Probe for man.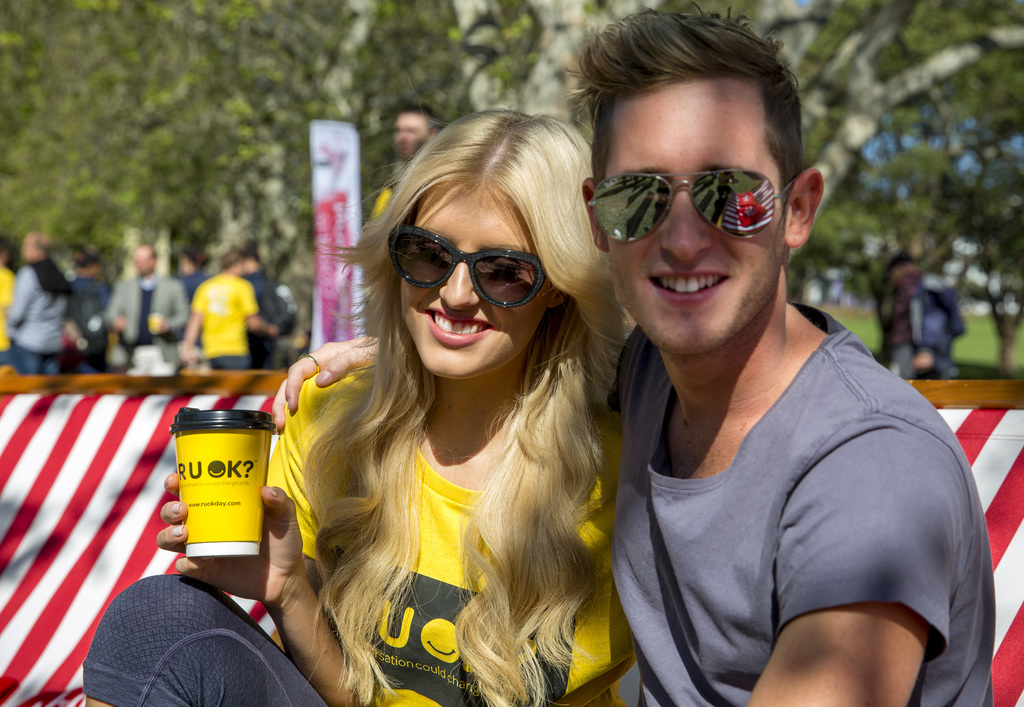
Probe result: 391/102/447/174.
